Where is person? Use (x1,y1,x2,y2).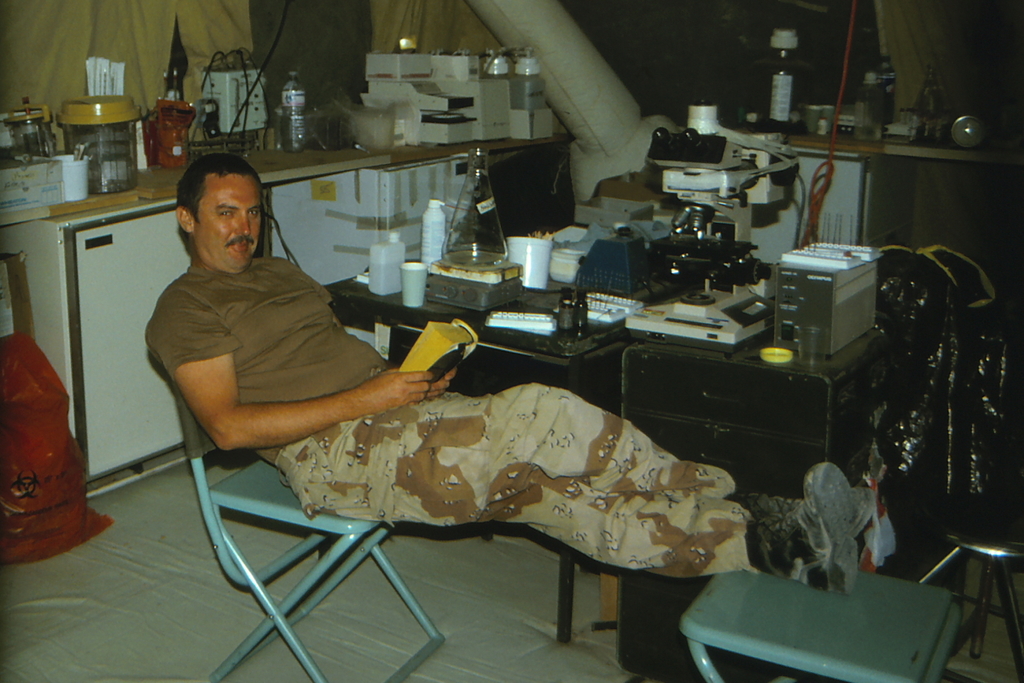
(145,154,876,598).
